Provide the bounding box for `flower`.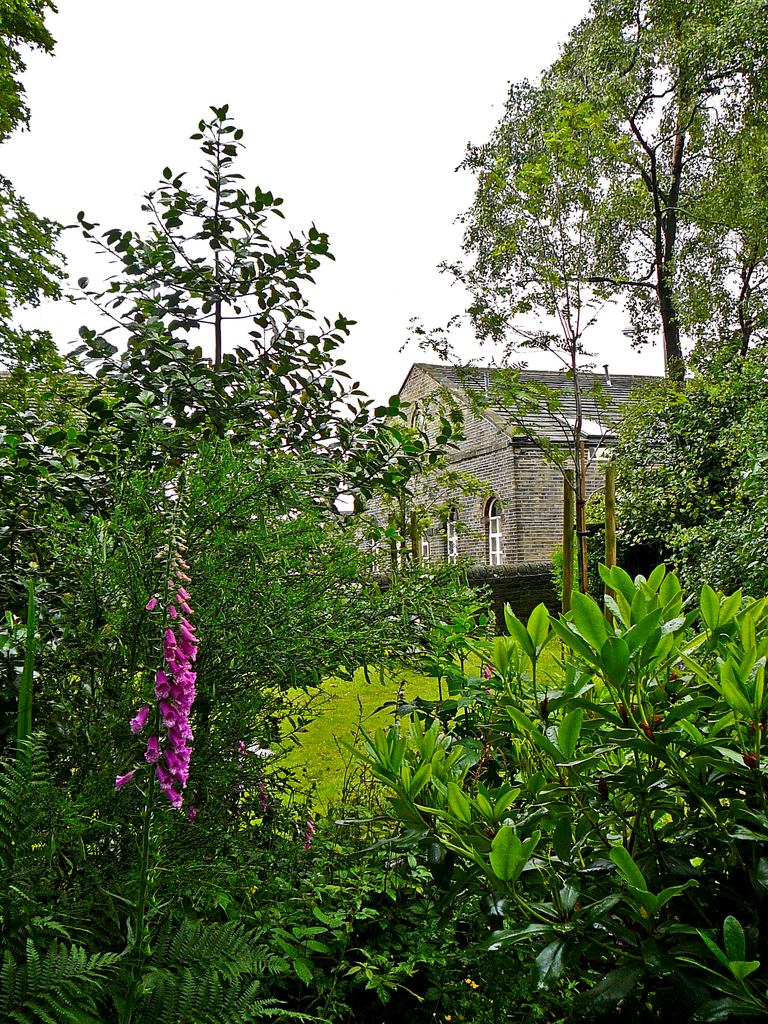
box=[740, 749, 767, 775].
